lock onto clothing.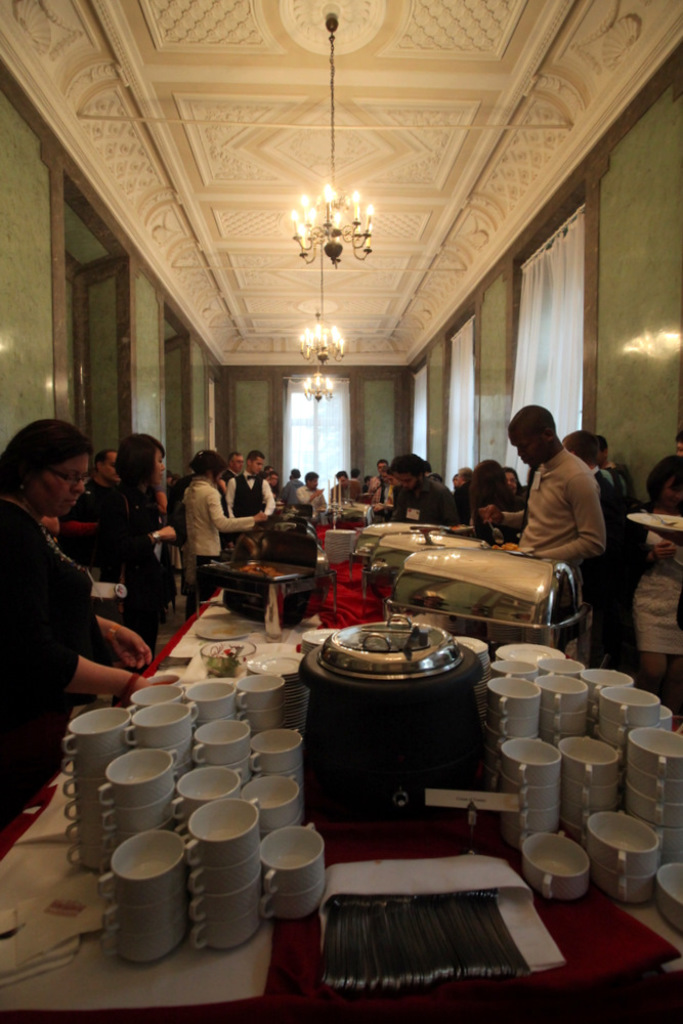
Locked: detection(226, 468, 278, 526).
